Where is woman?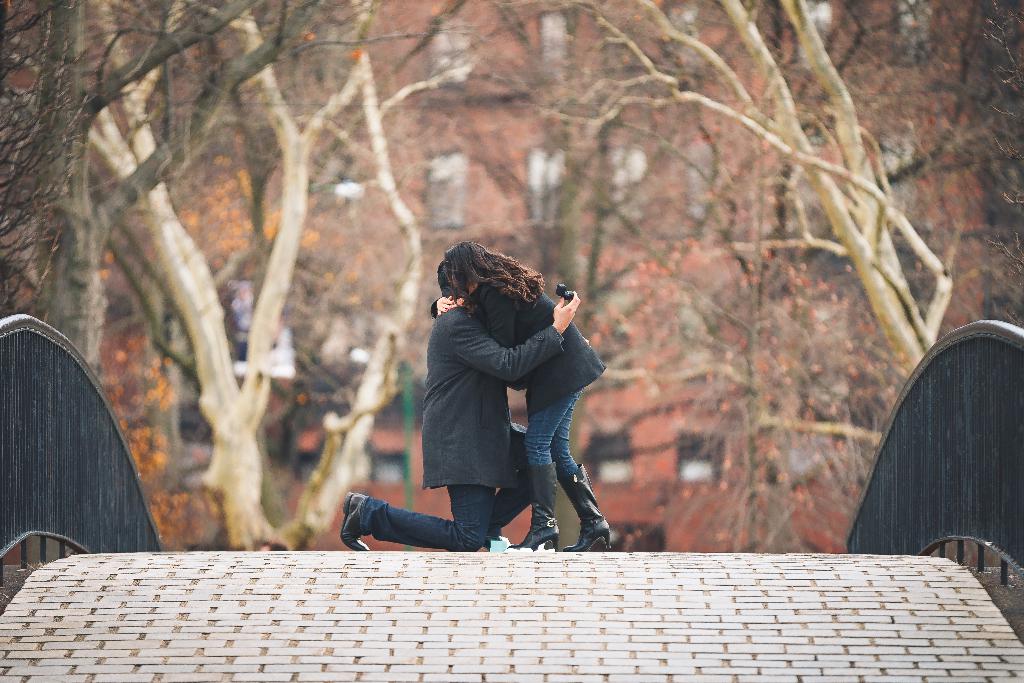
{"left": 414, "top": 240, "right": 586, "bottom": 509}.
